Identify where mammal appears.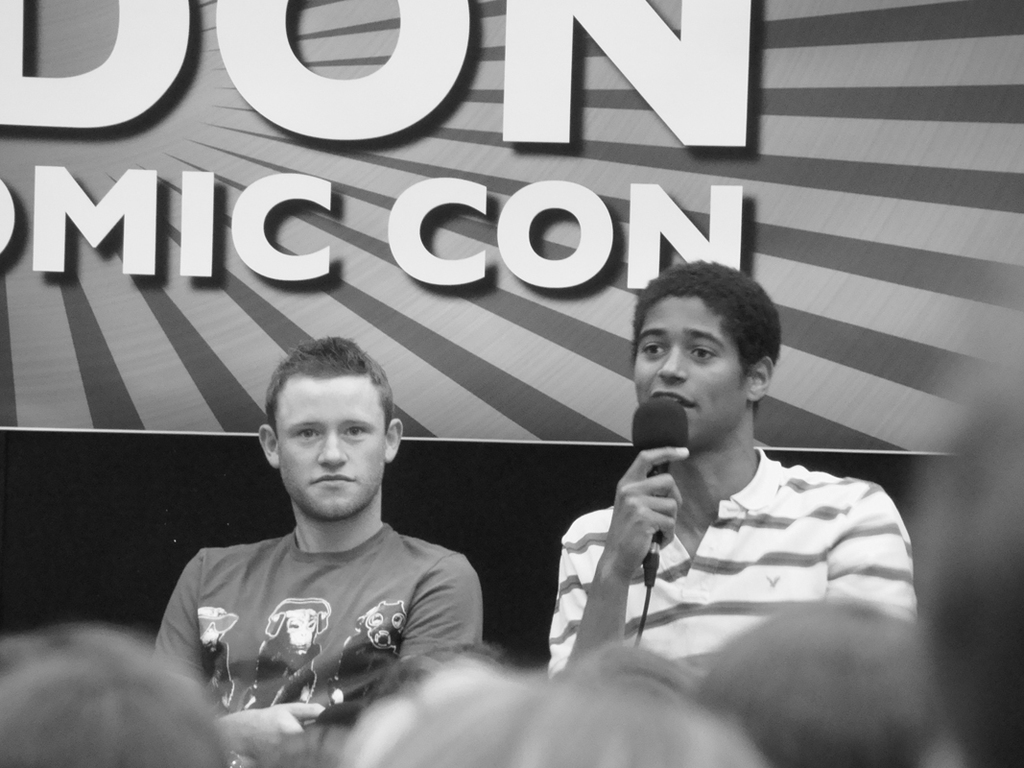
Appears at locate(134, 324, 490, 767).
